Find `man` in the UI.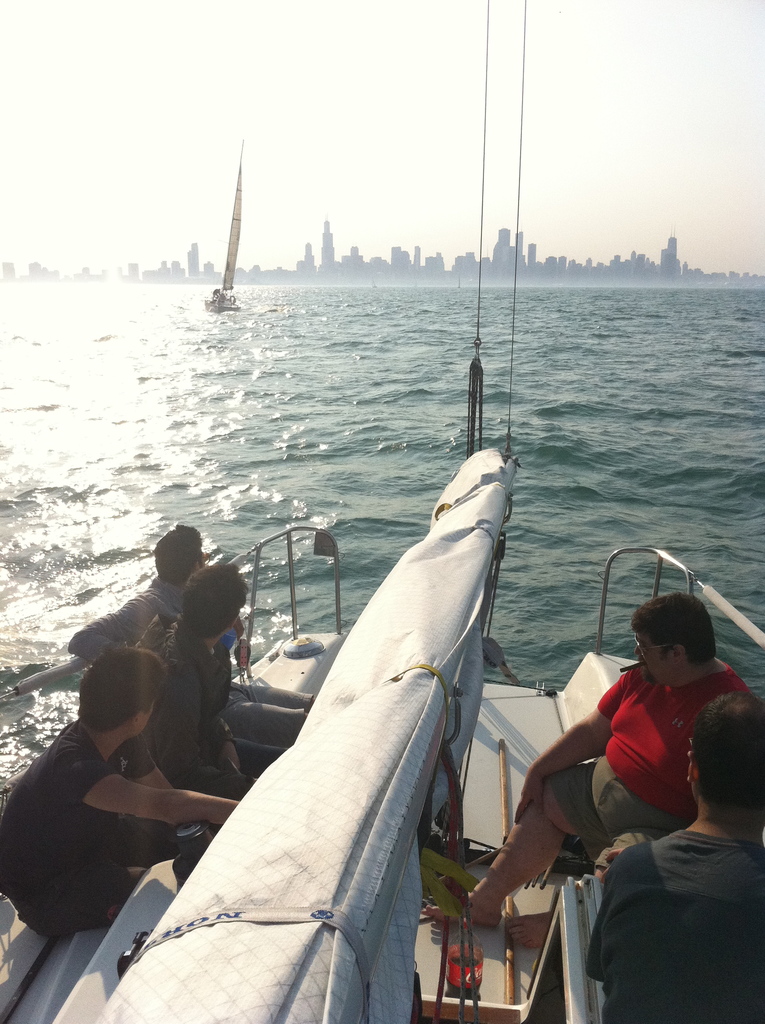
UI element at <bbox>162, 564, 253, 803</bbox>.
